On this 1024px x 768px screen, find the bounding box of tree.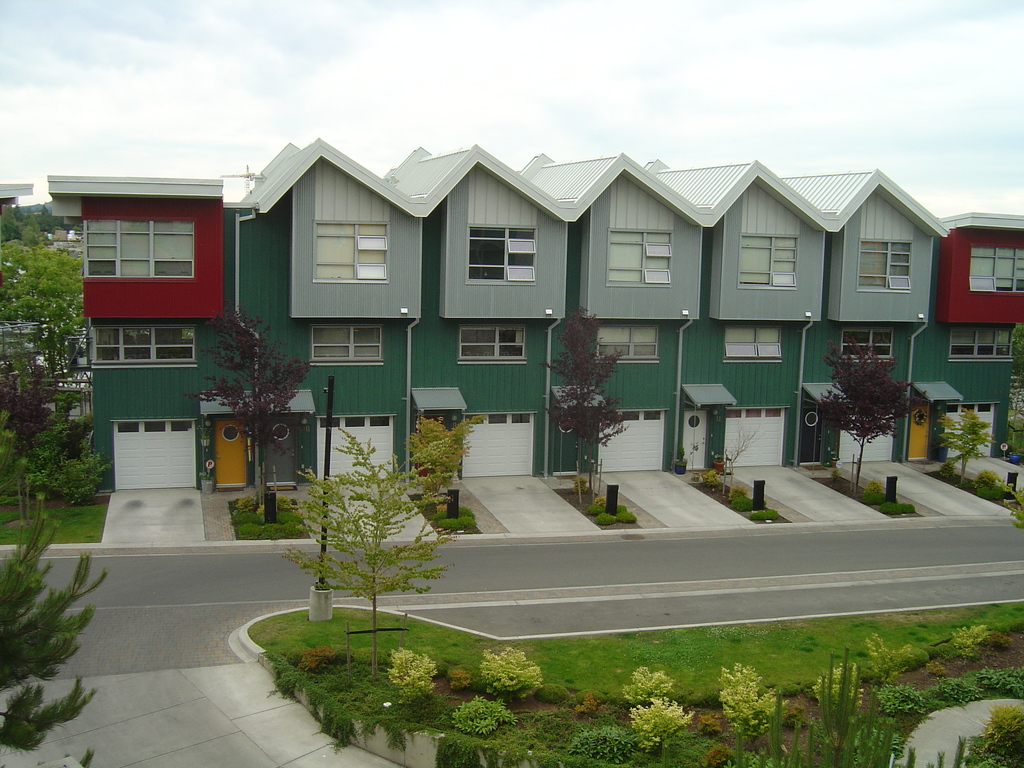
Bounding box: <region>538, 303, 624, 497</region>.
